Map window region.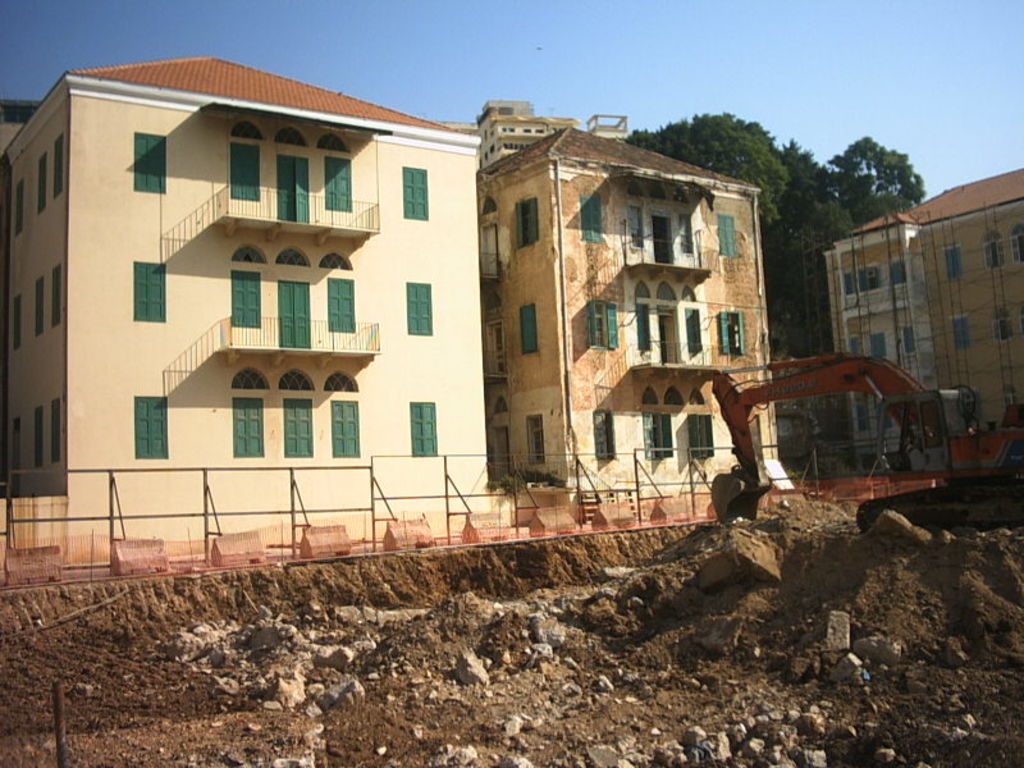
Mapped to <bbox>684, 285, 705, 358</bbox>.
